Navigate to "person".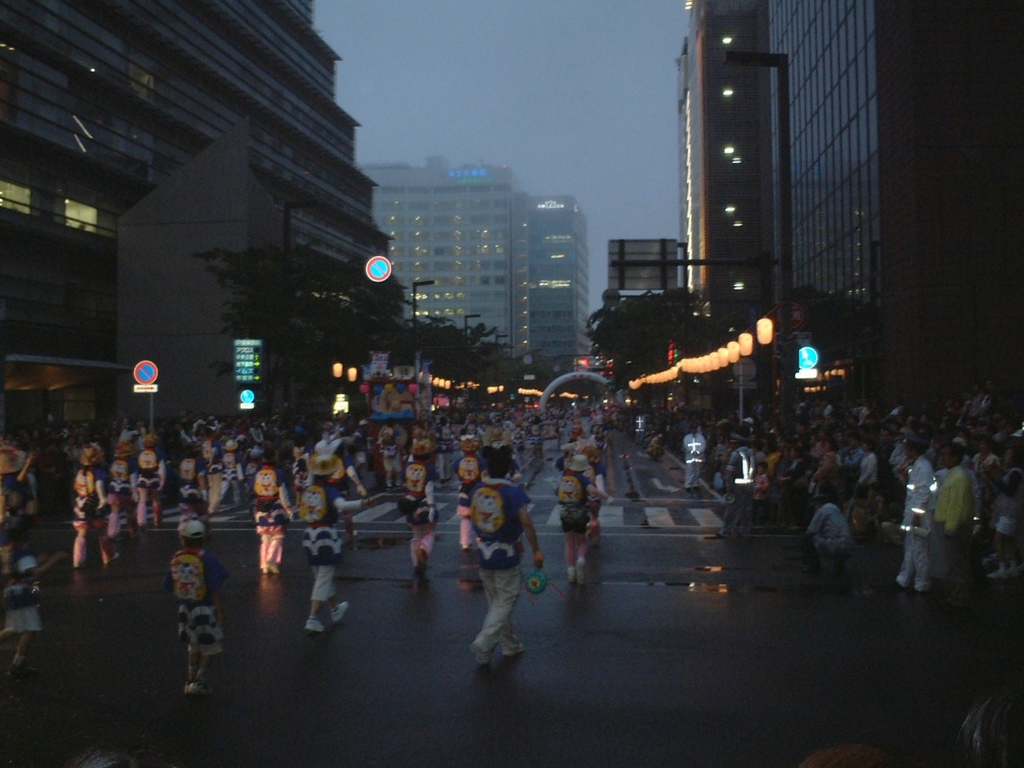
Navigation target: x1=193, y1=427, x2=225, y2=509.
